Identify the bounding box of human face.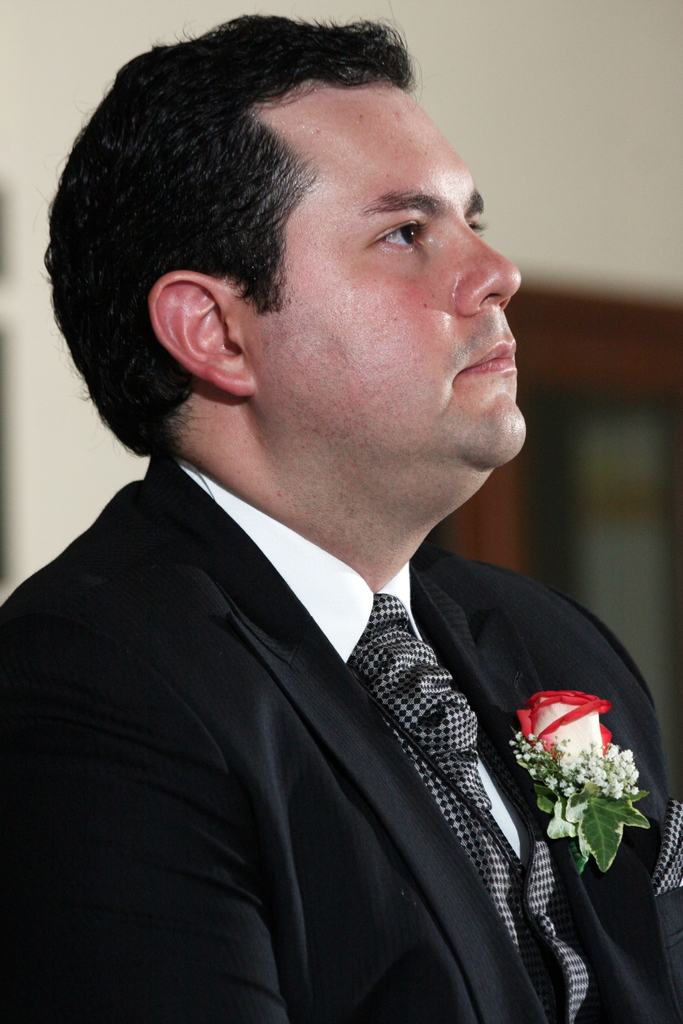
247 81 526 456.
